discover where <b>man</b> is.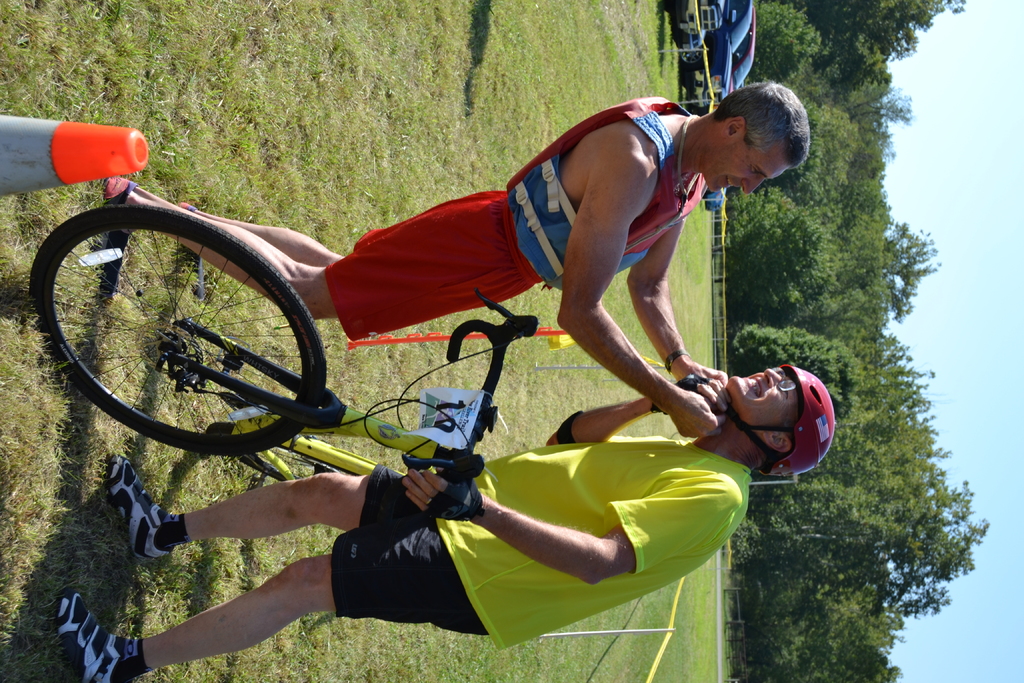
Discovered at left=99, top=78, right=813, bottom=445.
